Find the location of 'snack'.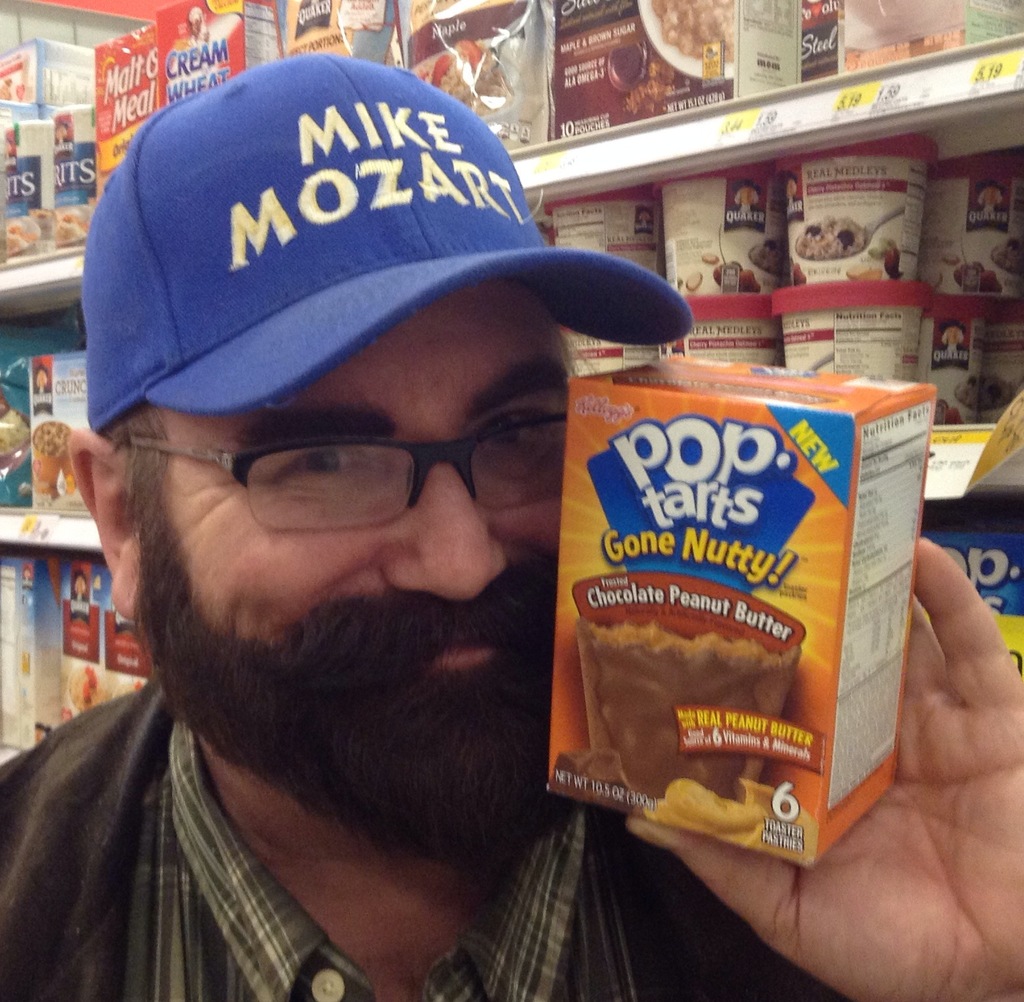
Location: {"x1": 748, "y1": 239, "x2": 787, "y2": 274}.
